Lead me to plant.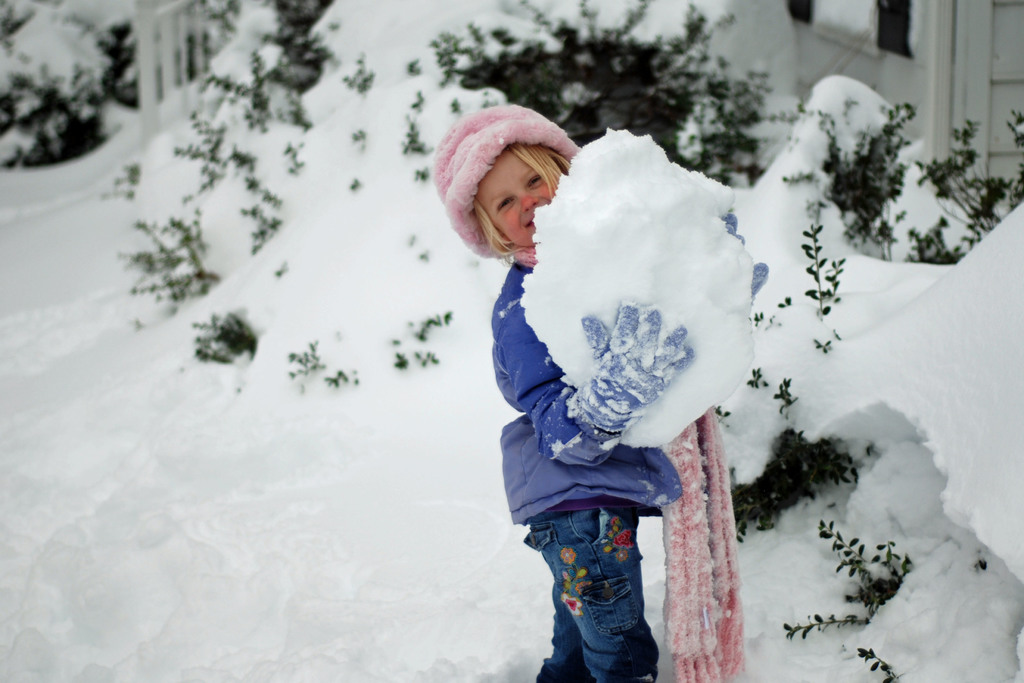
Lead to select_region(416, 349, 436, 368).
